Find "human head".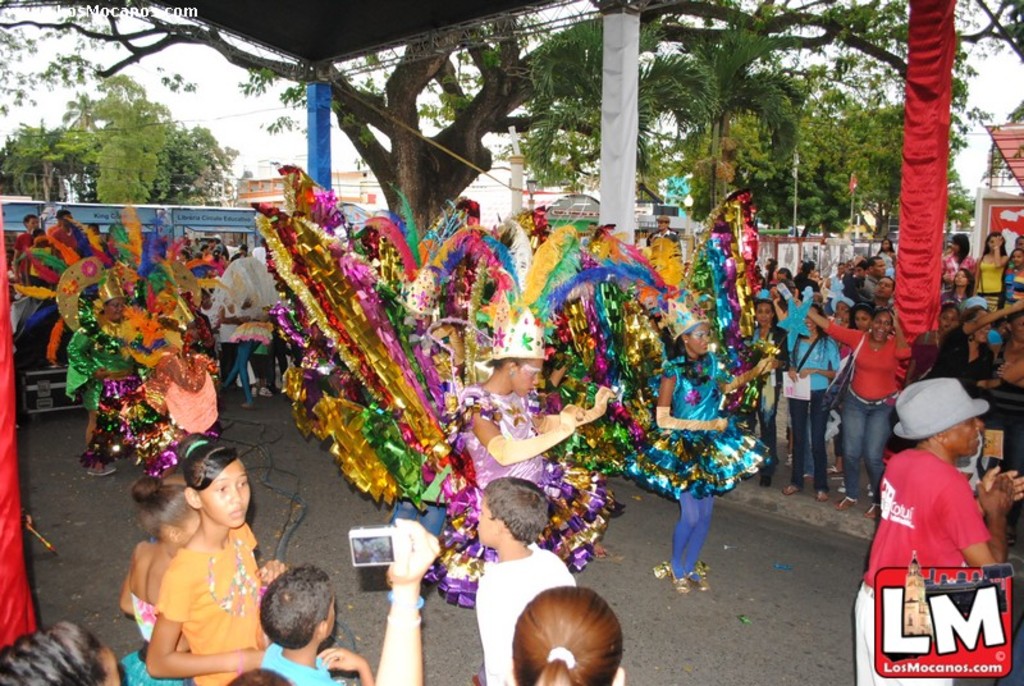
select_region(22, 214, 38, 232).
